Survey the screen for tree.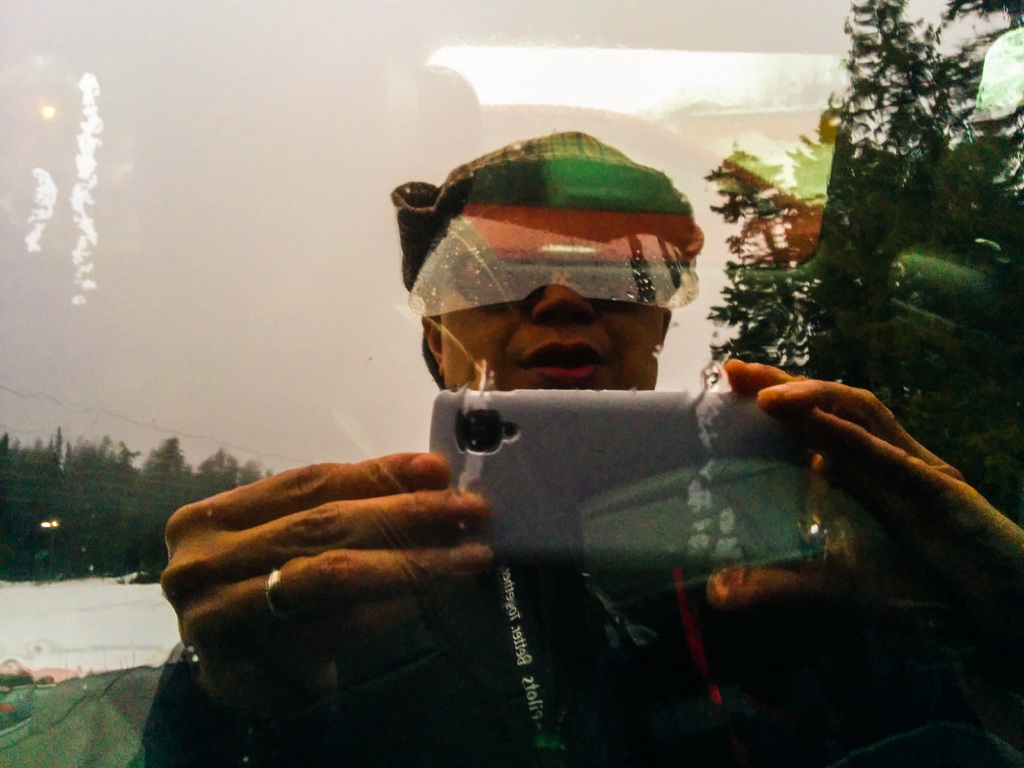
Survey found: box=[703, 0, 1023, 468].
